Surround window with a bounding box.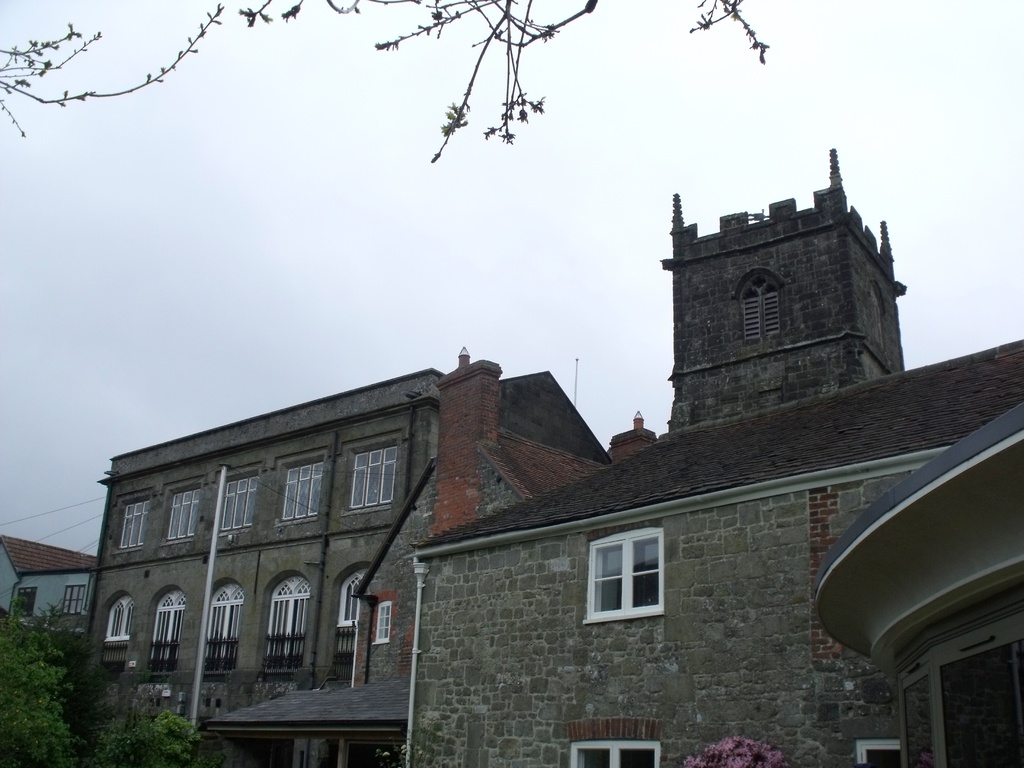
(left=118, top=503, right=152, bottom=547).
